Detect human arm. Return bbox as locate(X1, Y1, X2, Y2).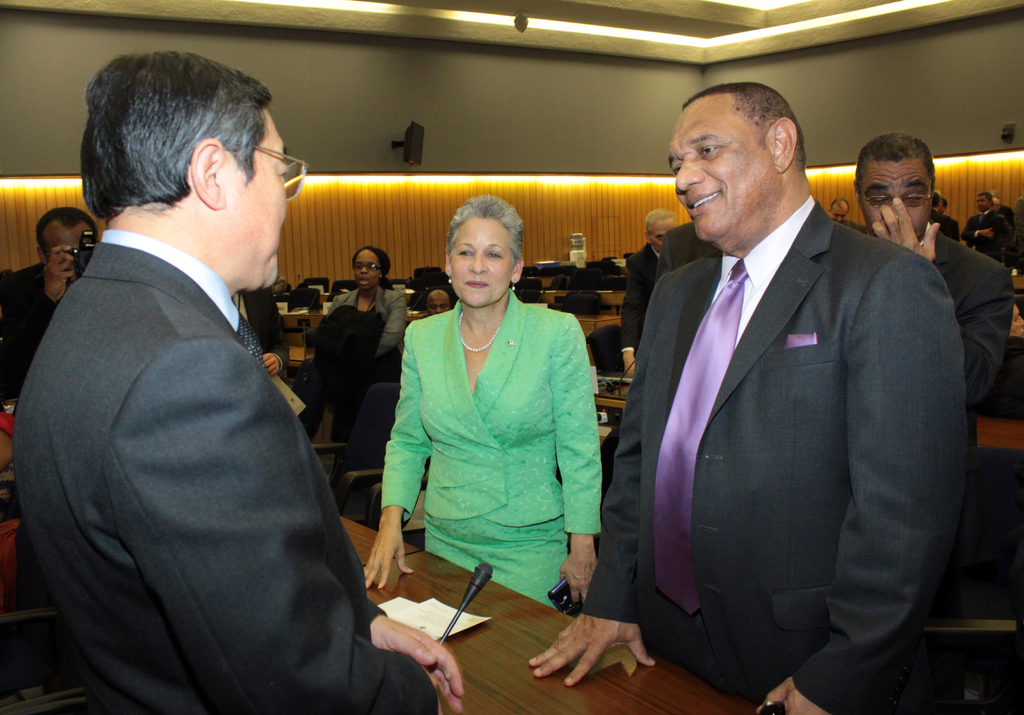
locate(374, 290, 408, 355).
